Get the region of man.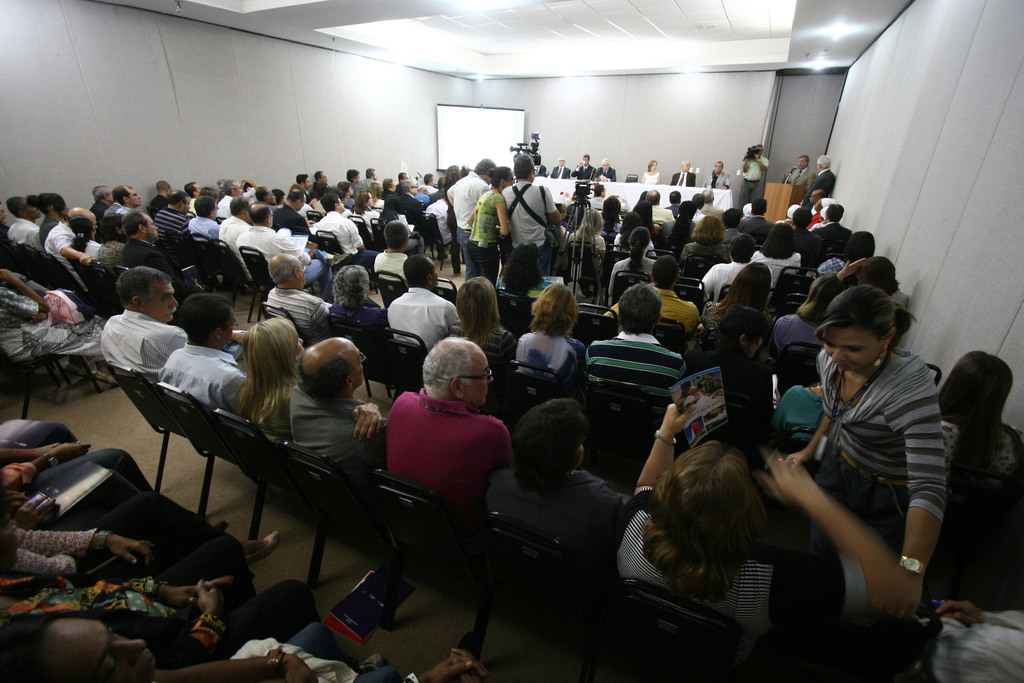
x1=308 y1=167 x2=333 y2=188.
